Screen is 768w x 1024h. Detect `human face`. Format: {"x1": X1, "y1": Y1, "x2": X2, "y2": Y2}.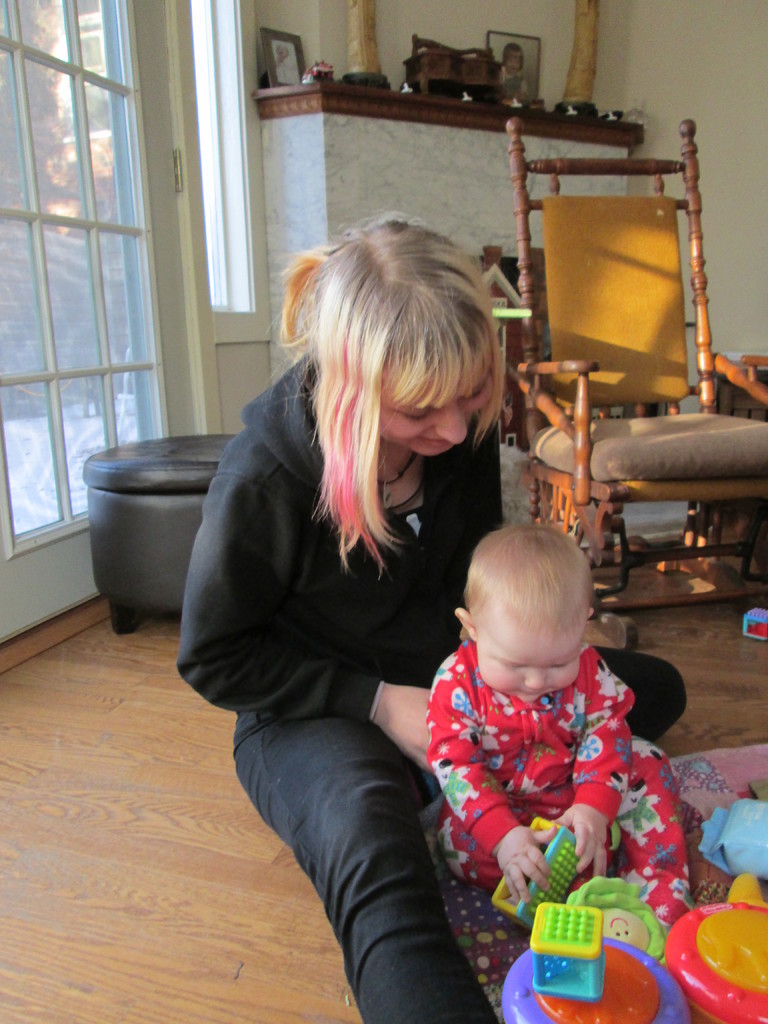
{"x1": 387, "y1": 335, "x2": 487, "y2": 452}.
